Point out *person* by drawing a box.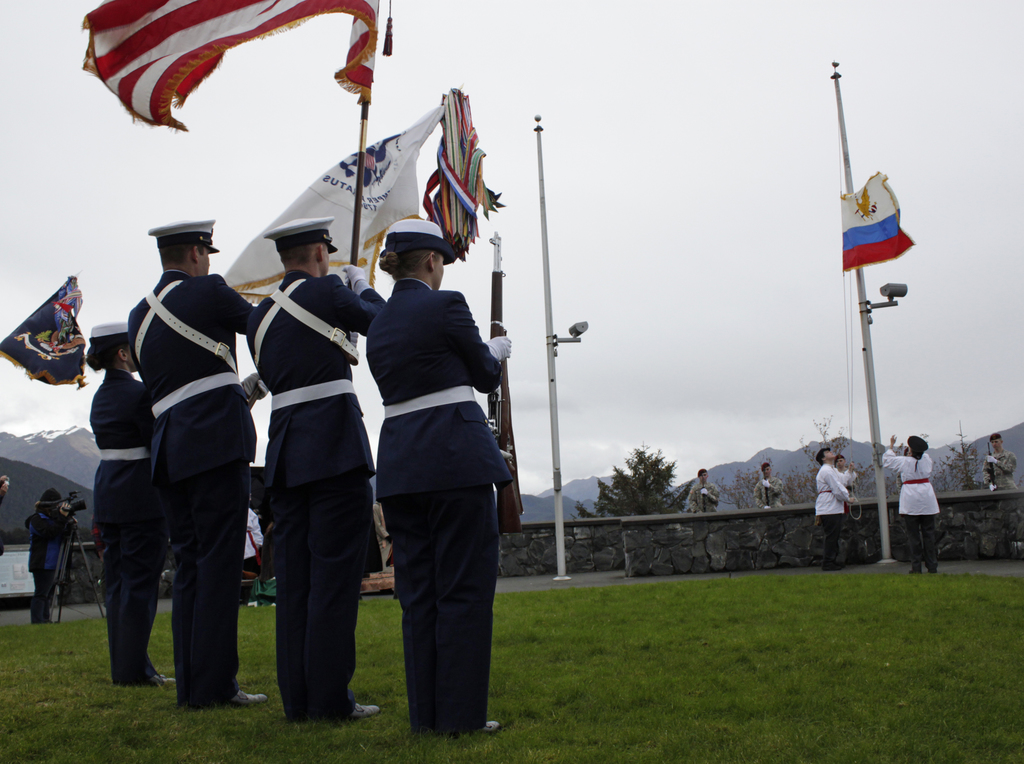
bbox=[878, 430, 944, 580].
